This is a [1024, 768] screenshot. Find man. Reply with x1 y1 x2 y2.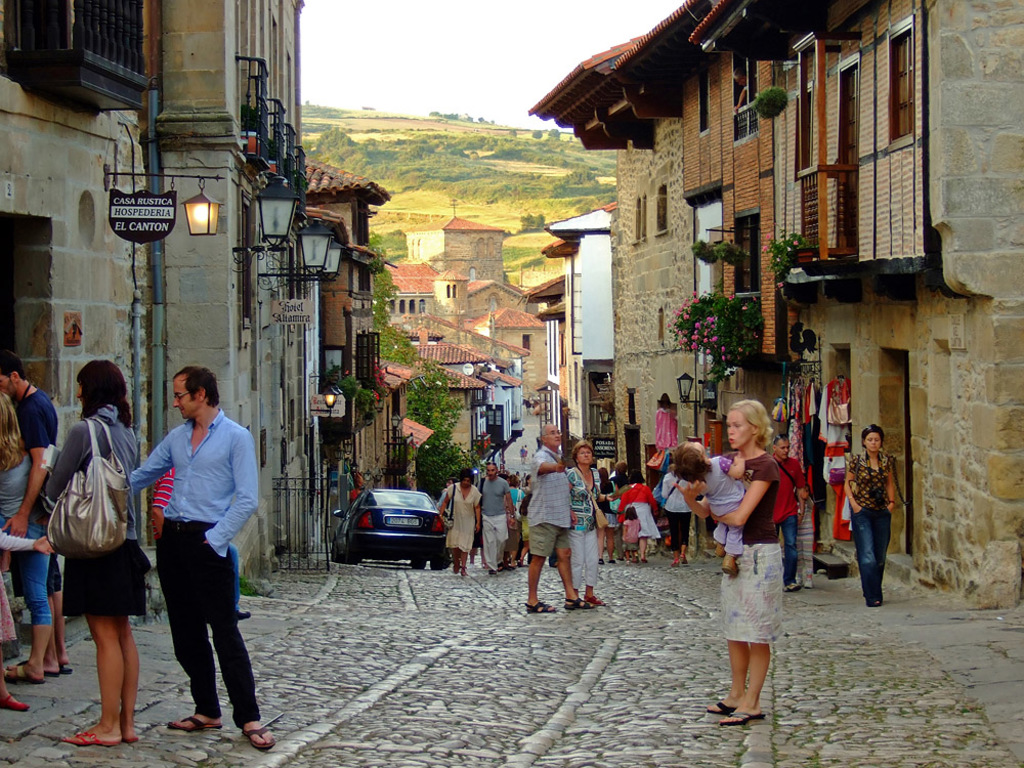
0 351 72 664.
